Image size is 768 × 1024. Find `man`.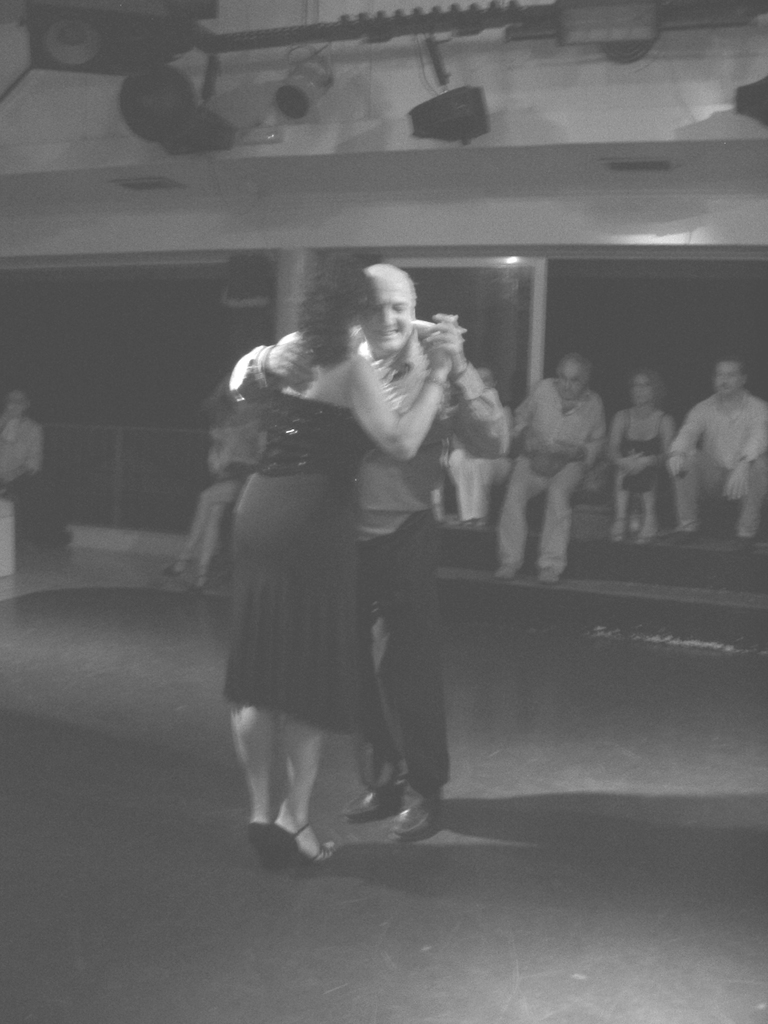
(195, 262, 520, 820).
